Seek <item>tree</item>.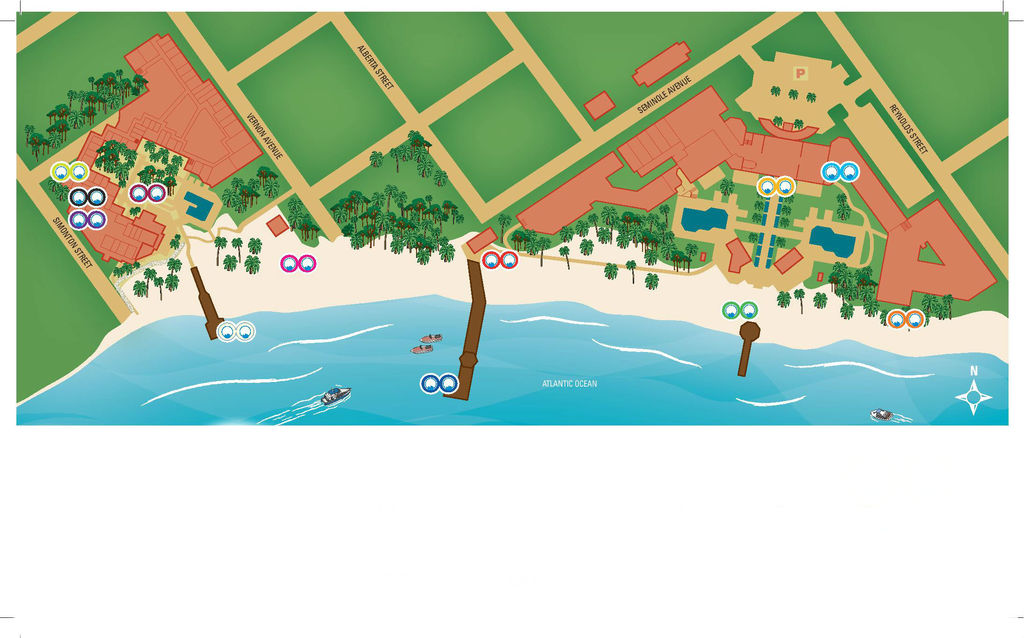
232 235 243 260.
